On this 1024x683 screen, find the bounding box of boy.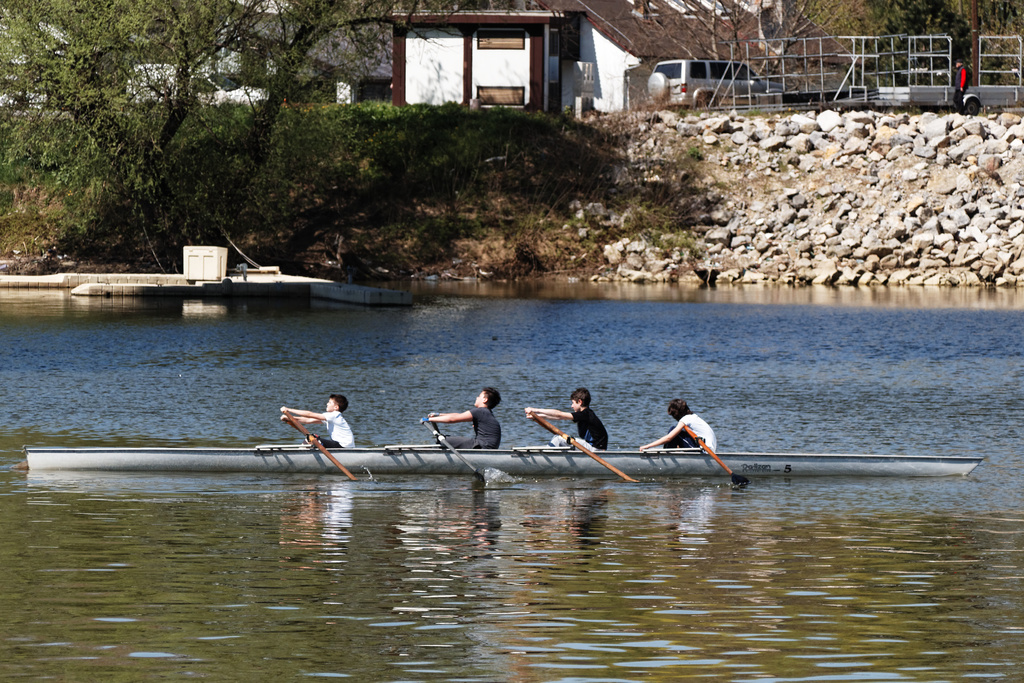
Bounding box: 640 399 717 453.
